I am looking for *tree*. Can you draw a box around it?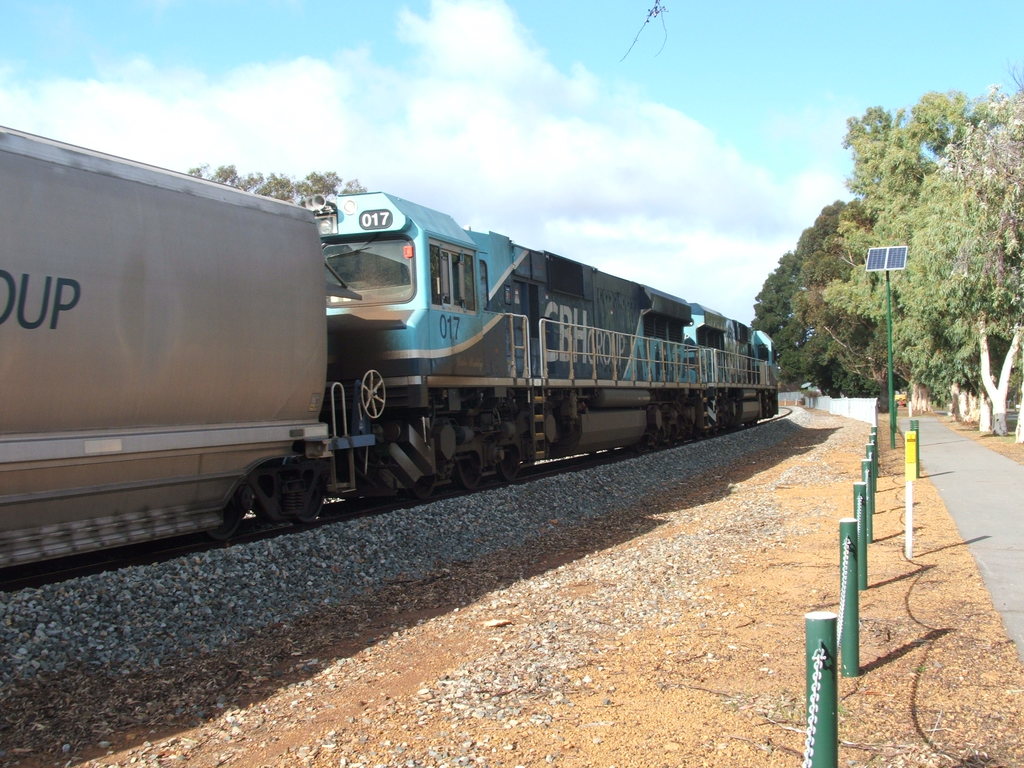
Sure, the bounding box is bbox=[164, 162, 382, 227].
